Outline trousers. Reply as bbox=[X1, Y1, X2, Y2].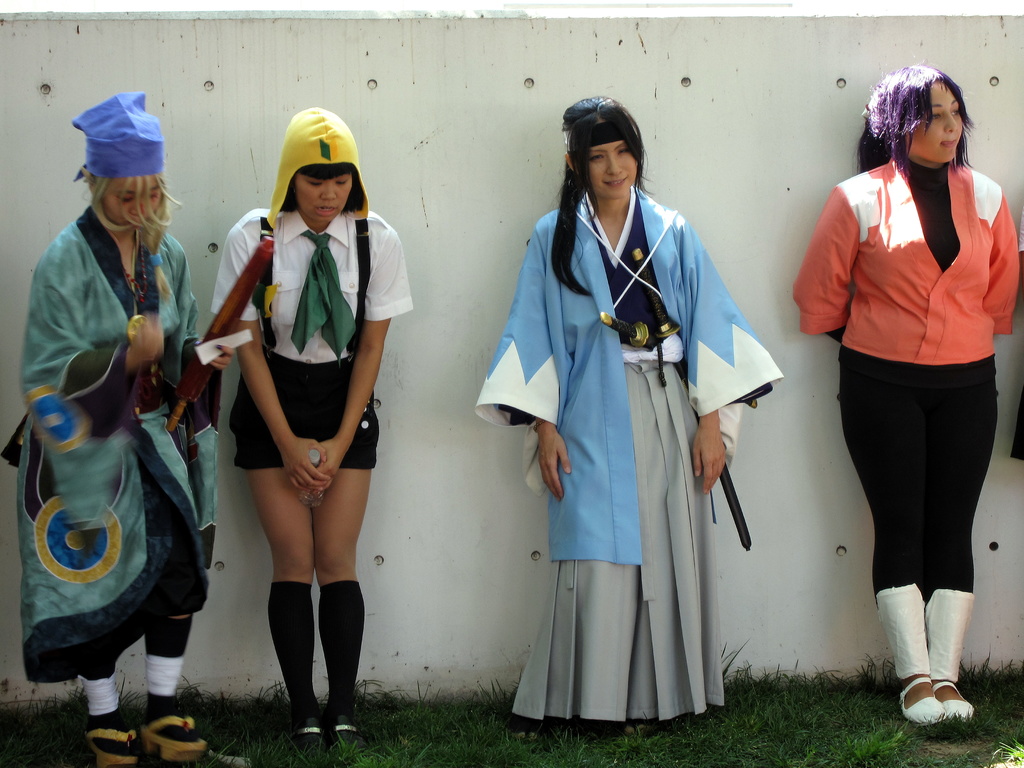
bbox=[840, 355, 1011, 595].
